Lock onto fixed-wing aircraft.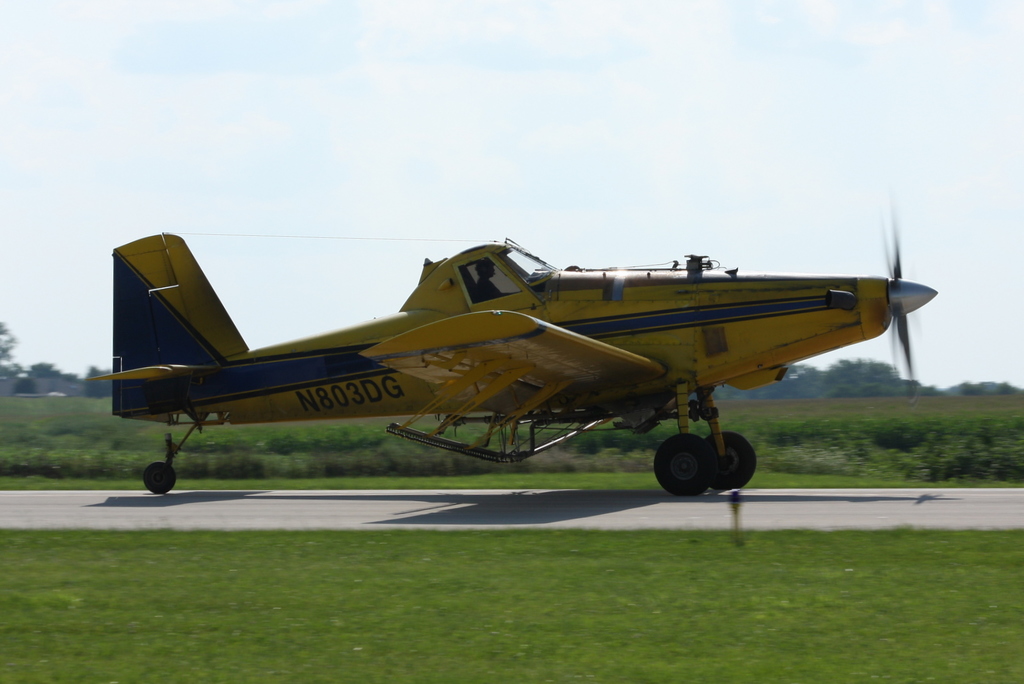
Locked: l=85, t=226, r=940, b=493.
